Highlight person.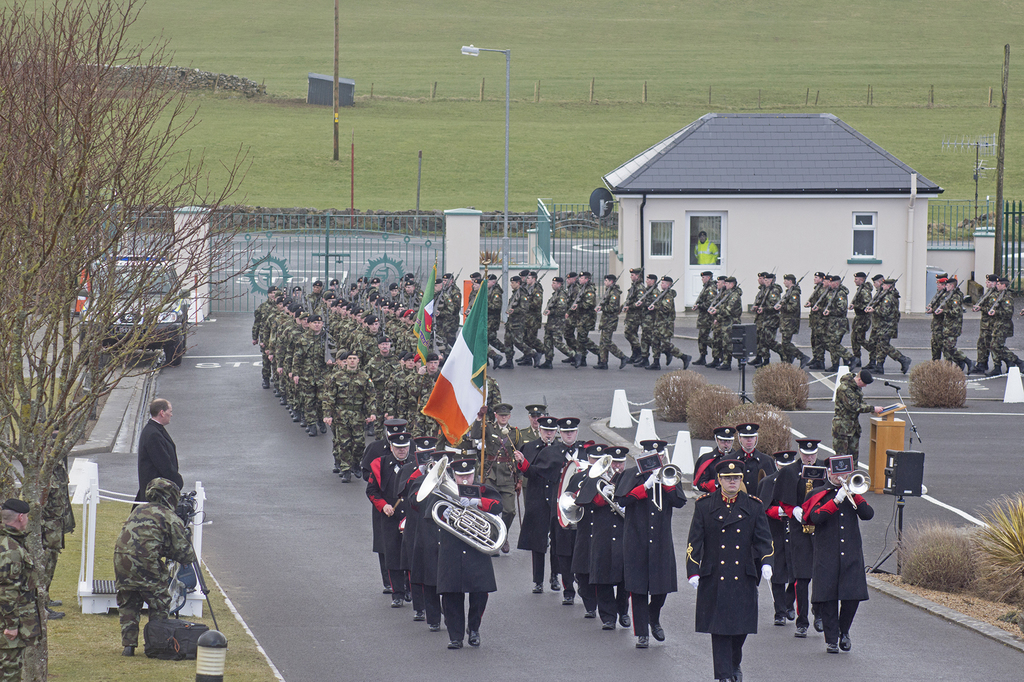
Highlighted region: [left=363, top=413, right=495, bottom=644].
